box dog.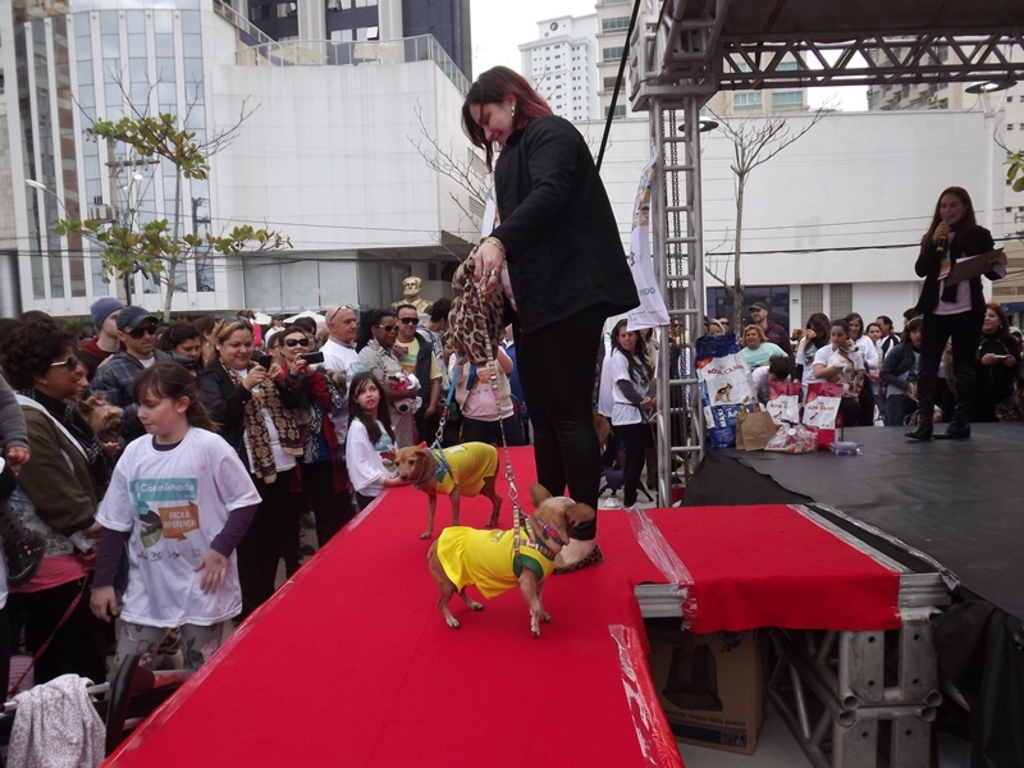
region(375, 439, 500, 541).
